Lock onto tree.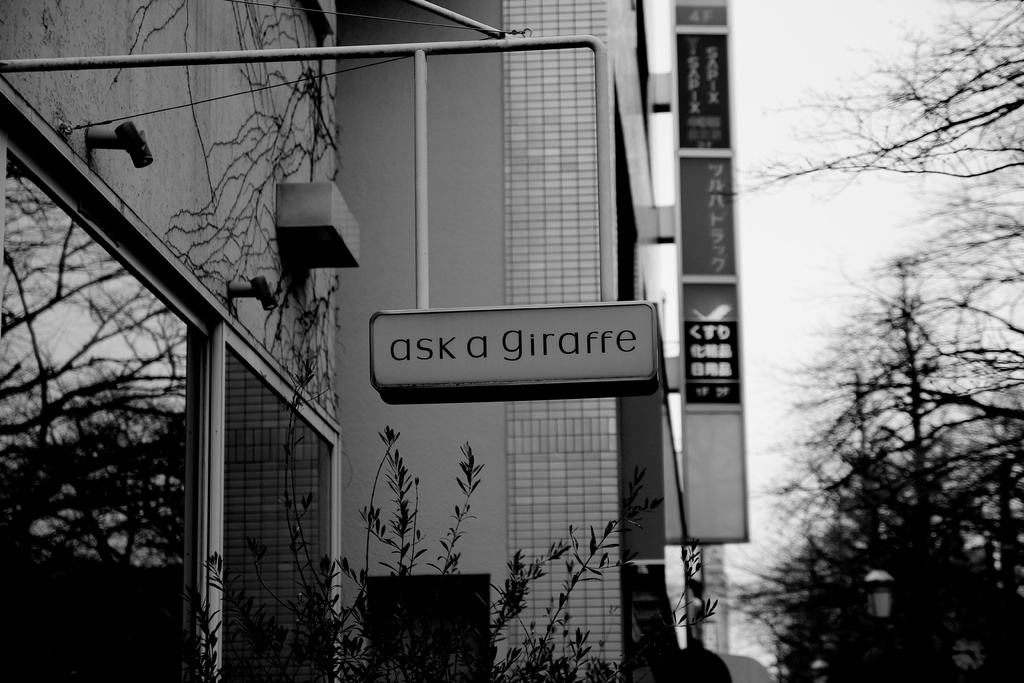
Locked: bbox(739, 0, 1023, 225).
